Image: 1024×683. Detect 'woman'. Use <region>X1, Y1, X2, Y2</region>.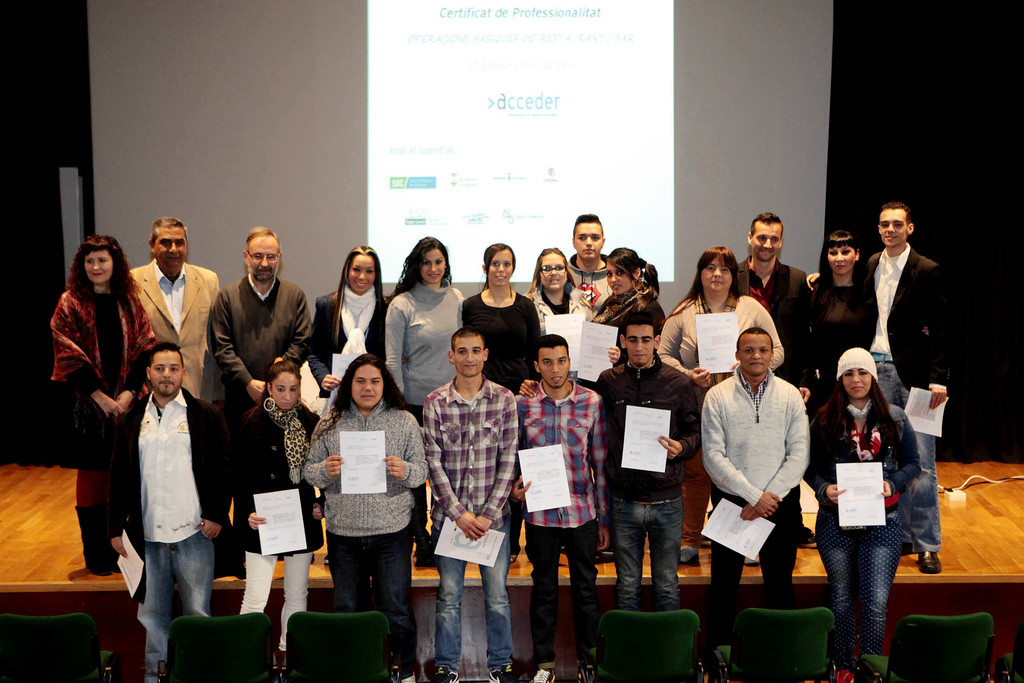
<region>307, 243, 388, 406</region>.
